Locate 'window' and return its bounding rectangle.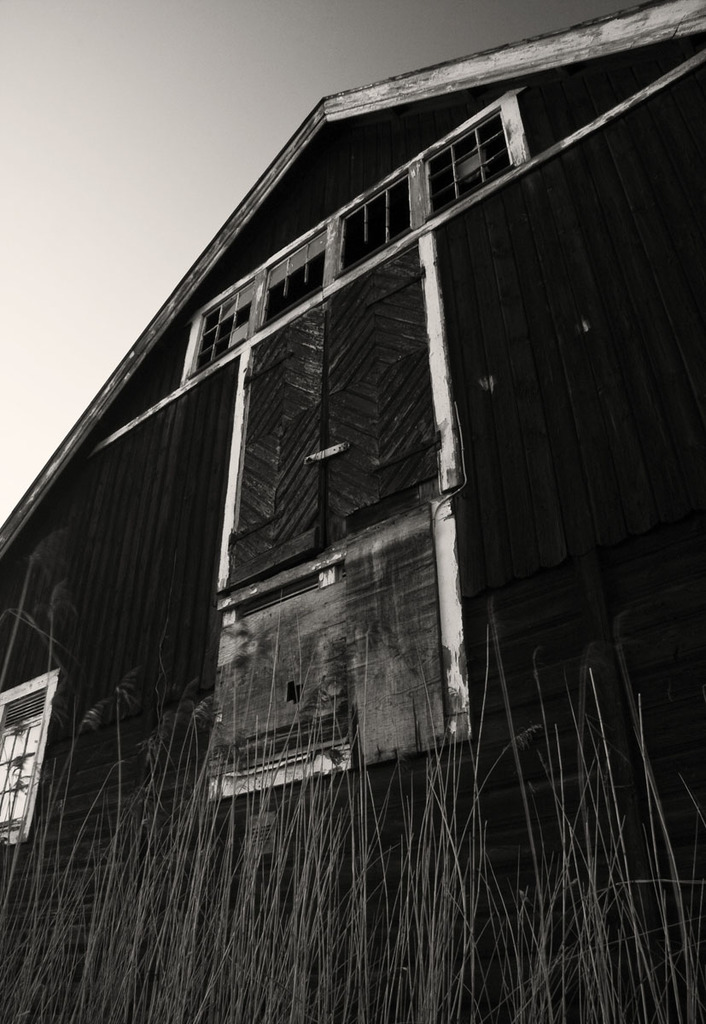
{"x1": 424, "y1": 108, "x2": 515, "y2": 211}.
